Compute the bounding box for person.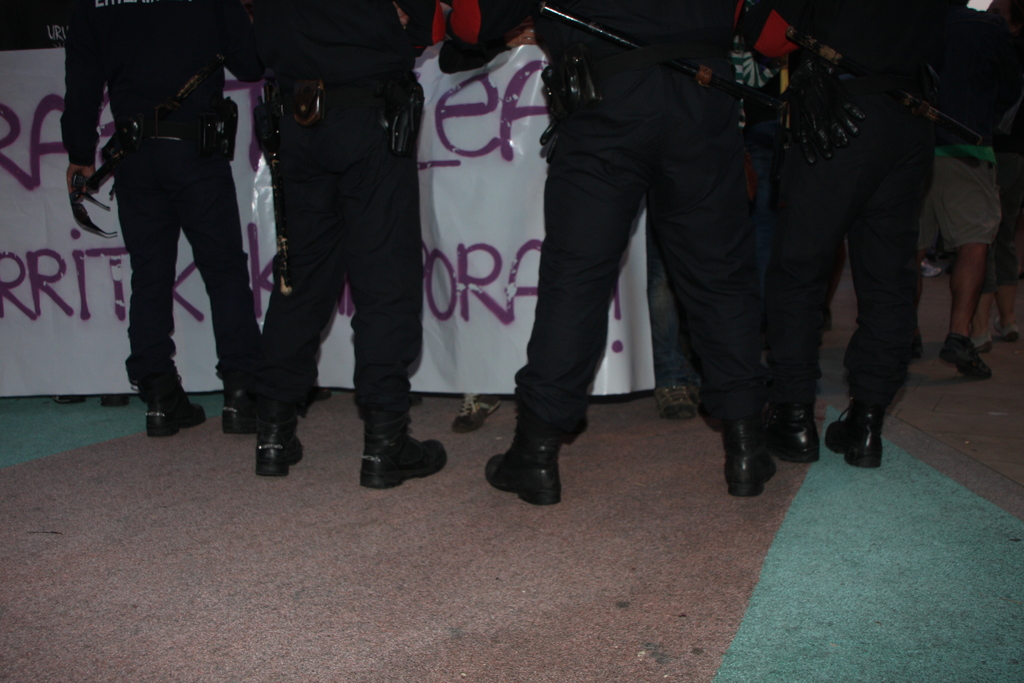
bbox=(739, 0, 927, 470).
